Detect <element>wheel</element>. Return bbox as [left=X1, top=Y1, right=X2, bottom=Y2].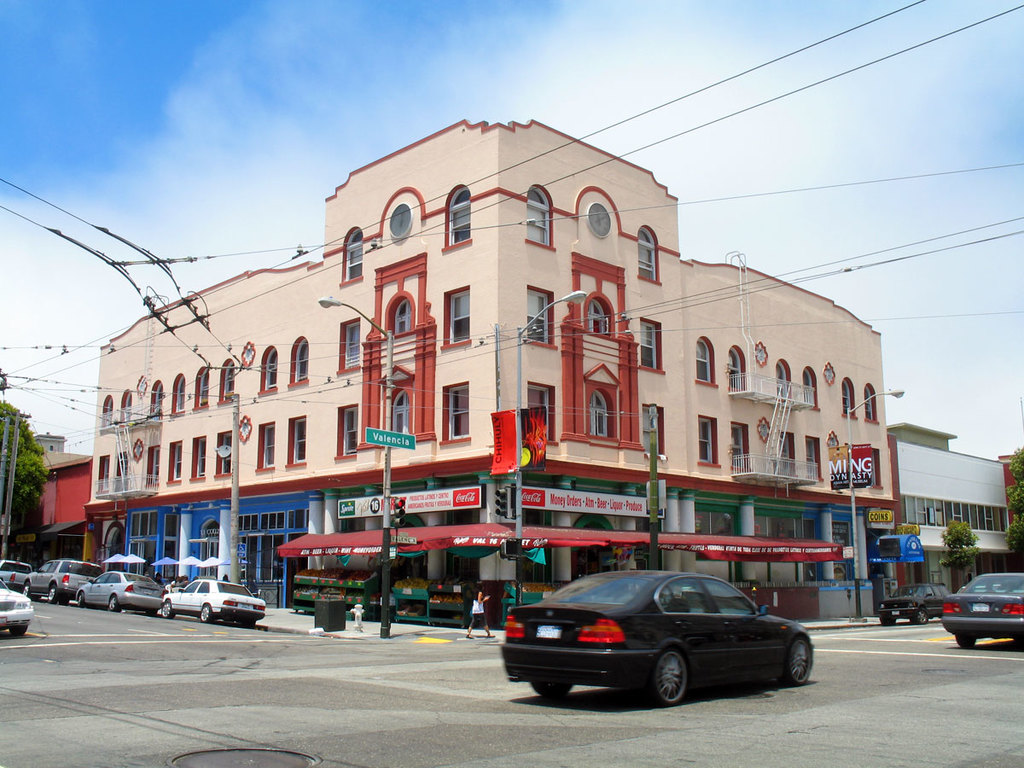
[left=165, top=601, right=177, bottom=616].
